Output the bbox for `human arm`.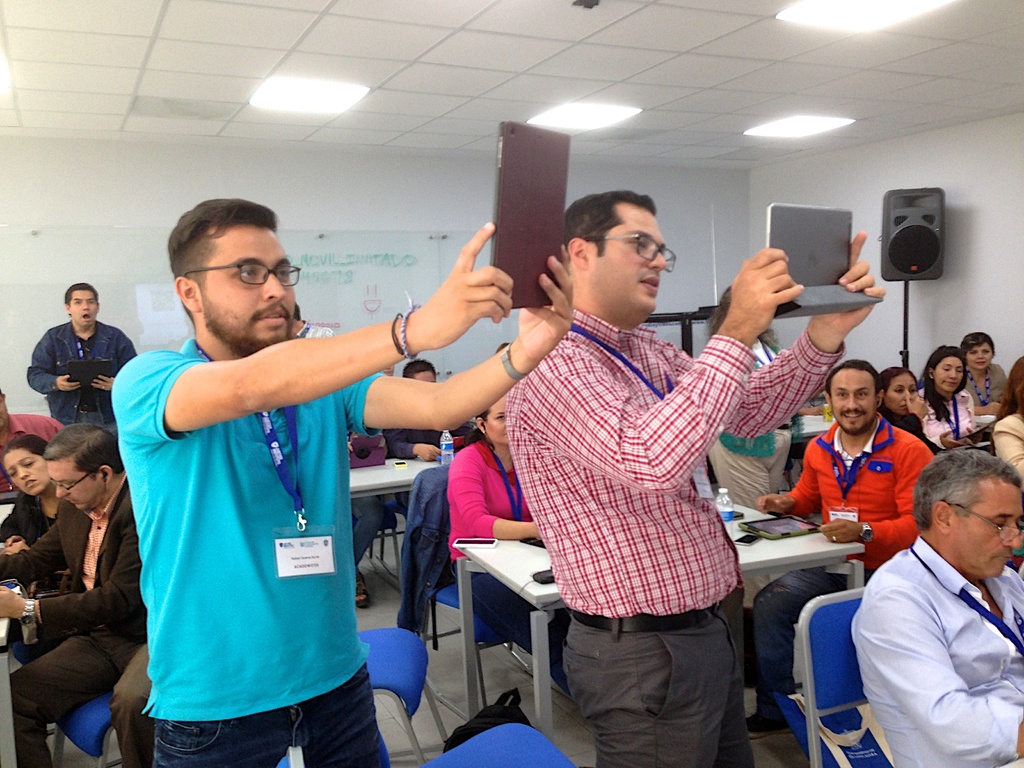
crop(671, 230, 885, 441).
